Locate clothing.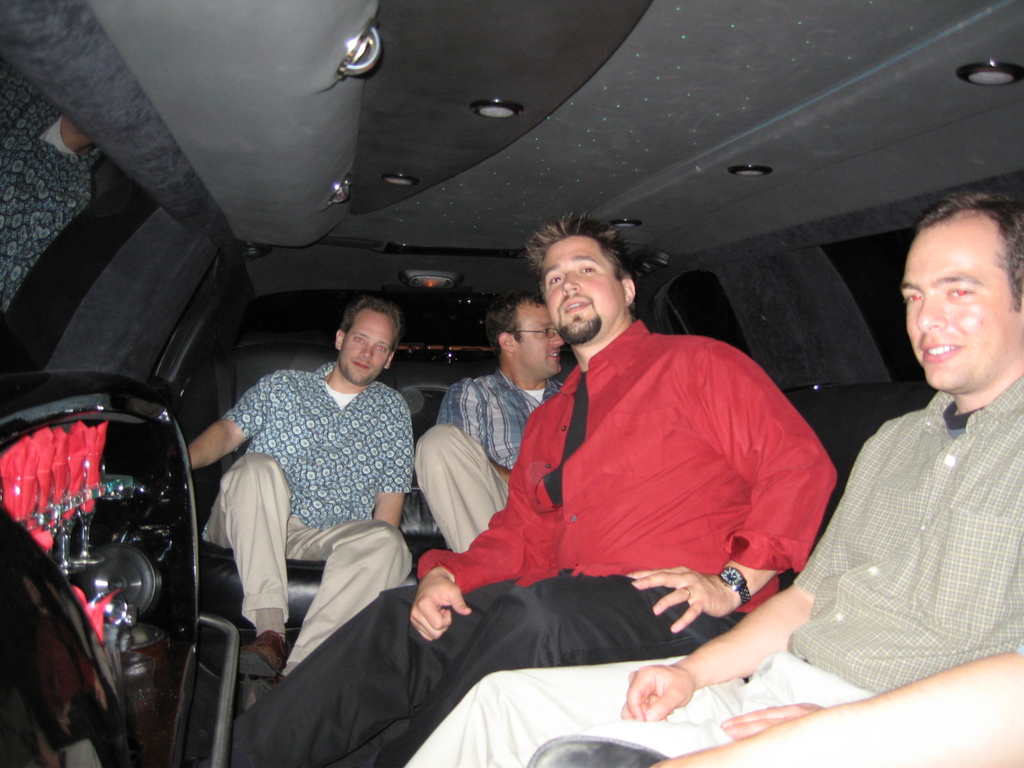
Bounding box: x1=413, y1=371, x2=564, y2=552.
